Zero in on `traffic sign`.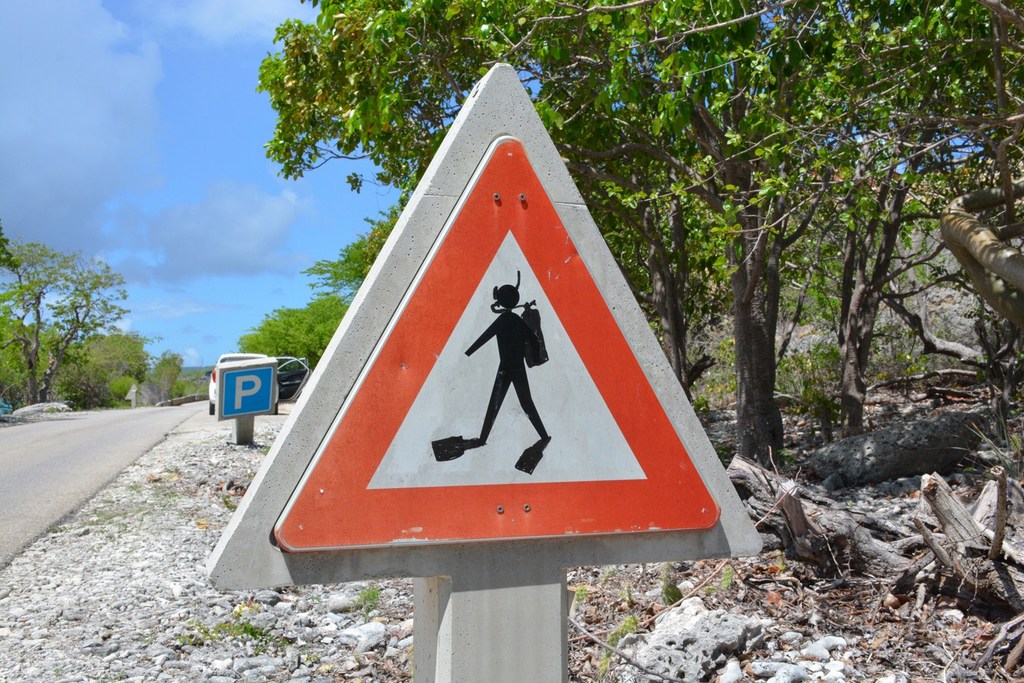
Zeroed in: Rect(220, 354, 278, 417).
